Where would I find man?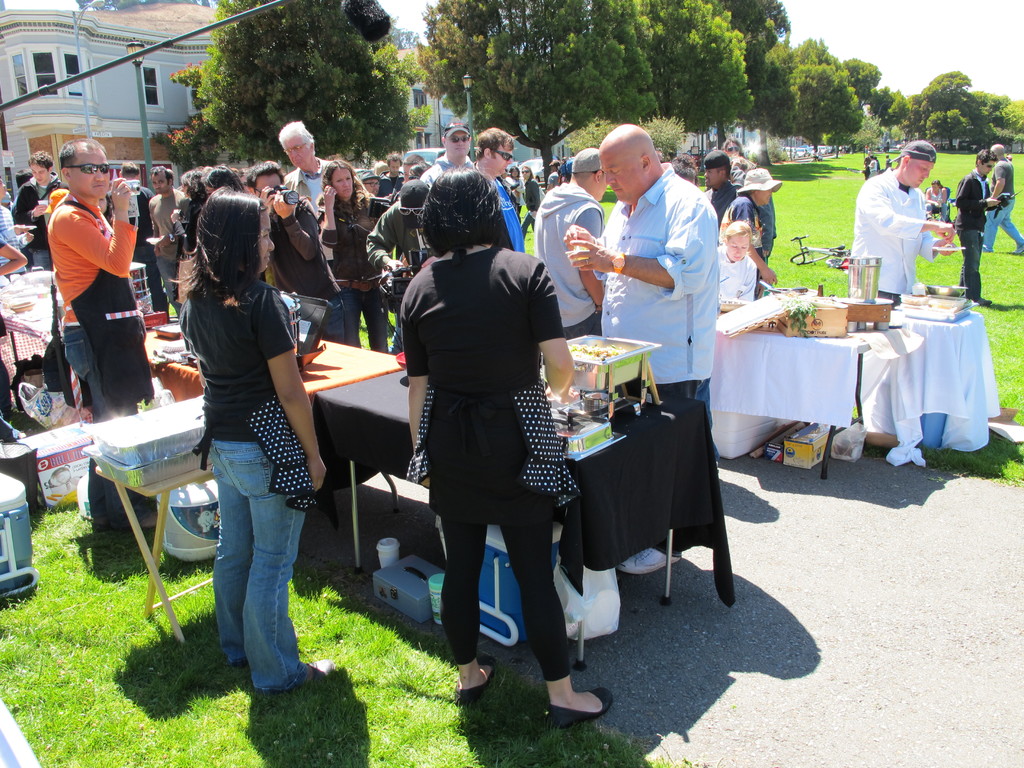
At bbox=(246, 161, 345, 344).
